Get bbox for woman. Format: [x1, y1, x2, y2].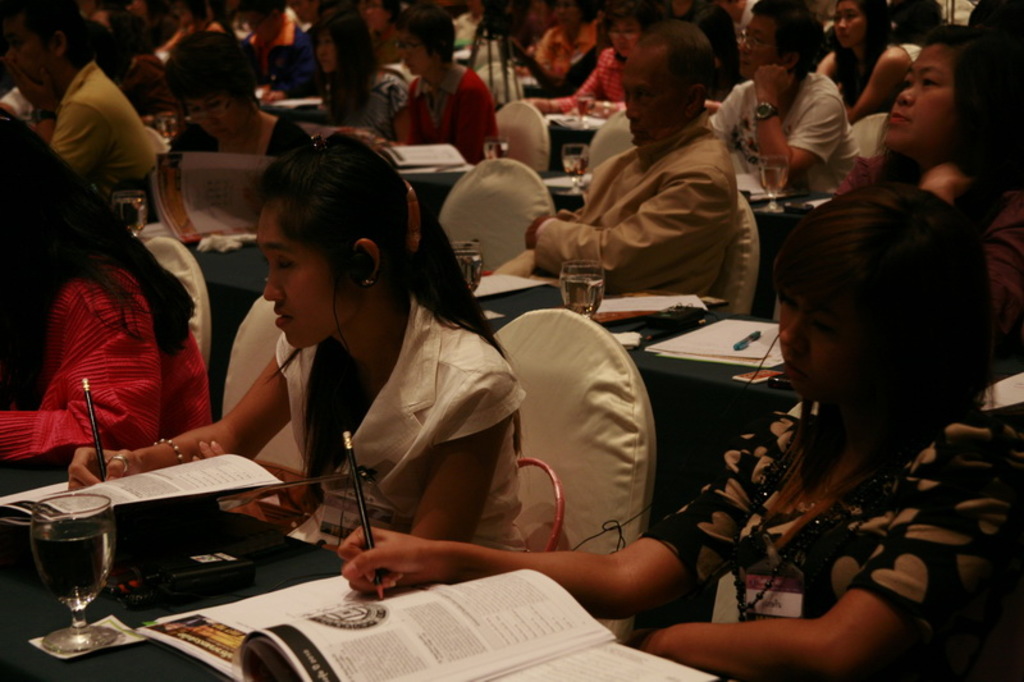
[371, 14, 495, 193].
